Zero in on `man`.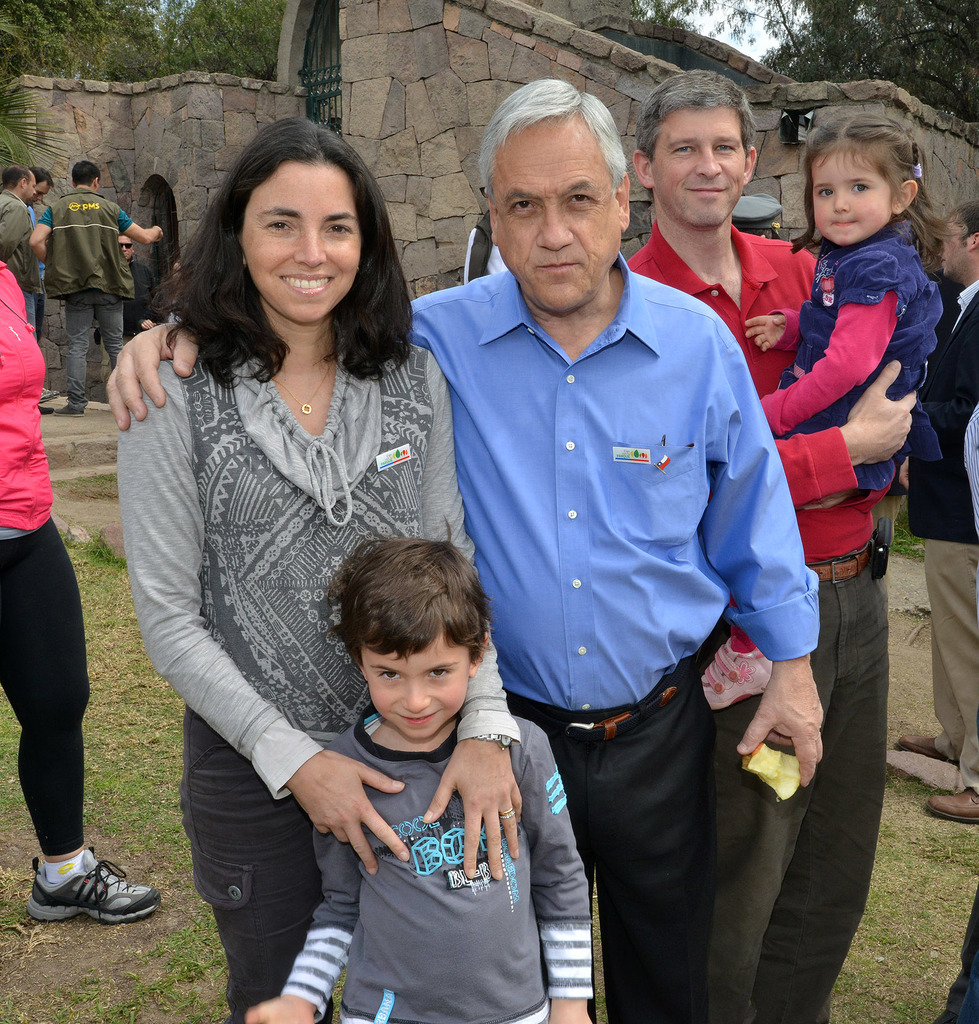
Zeroed in: {"x1": 27, "y1": 161, "x2": 61, "y2": 266}.
